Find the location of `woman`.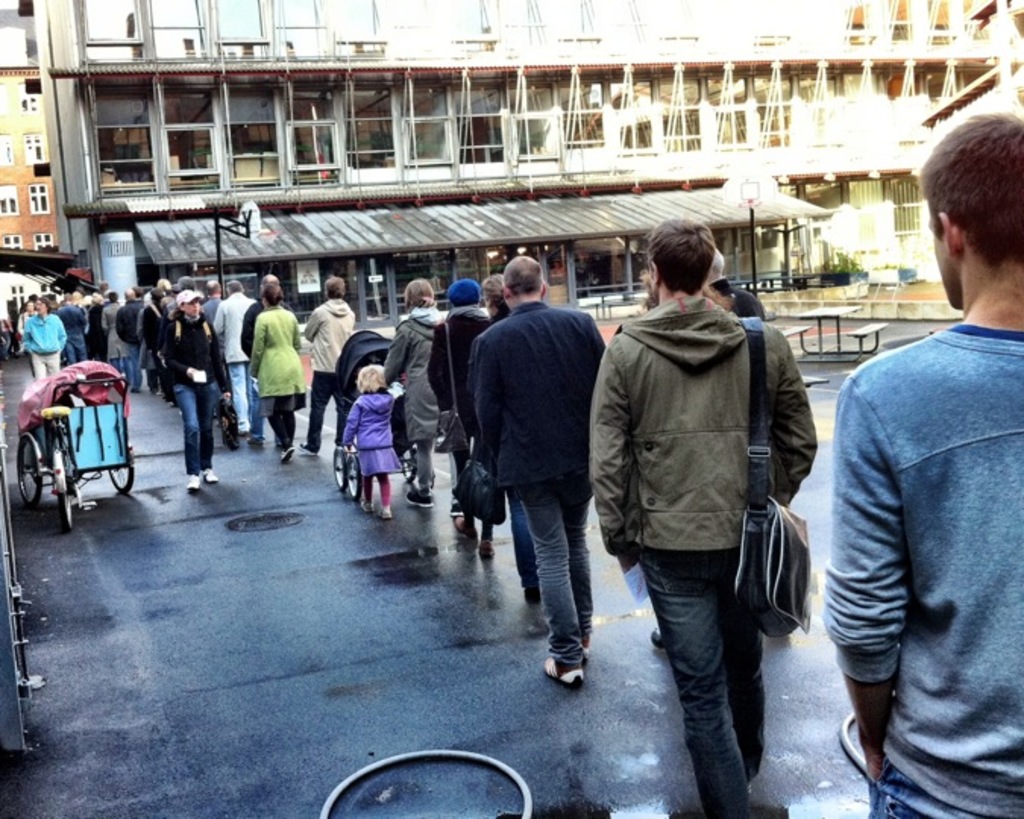
Location: x1=381, y1=276, x2=448, y2=502.
